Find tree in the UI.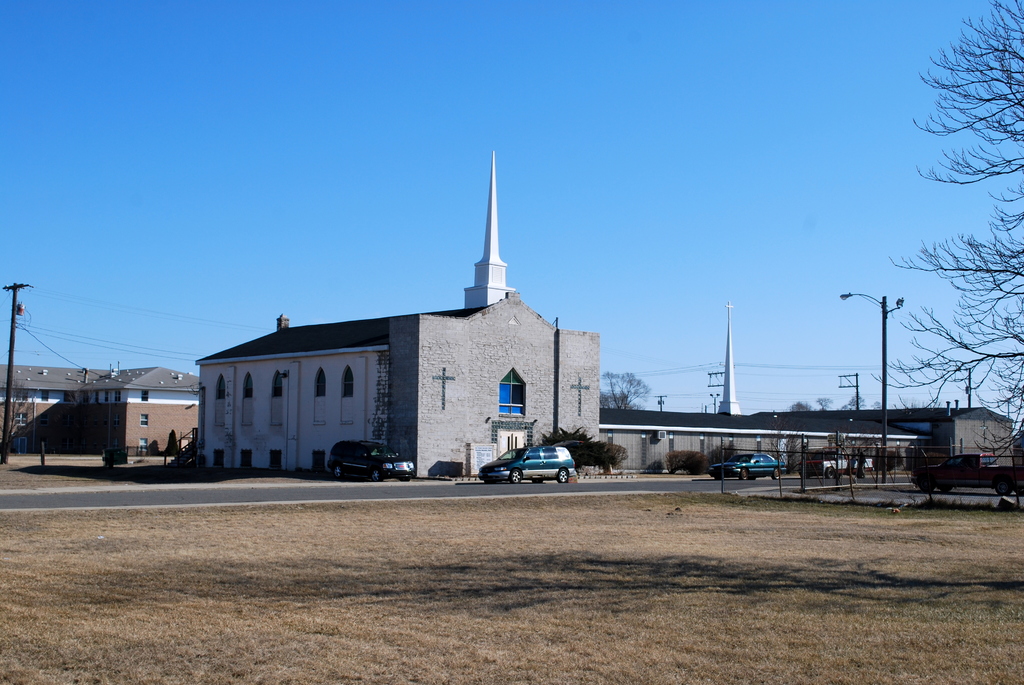
UI element at [788, 399, 816, 413].
